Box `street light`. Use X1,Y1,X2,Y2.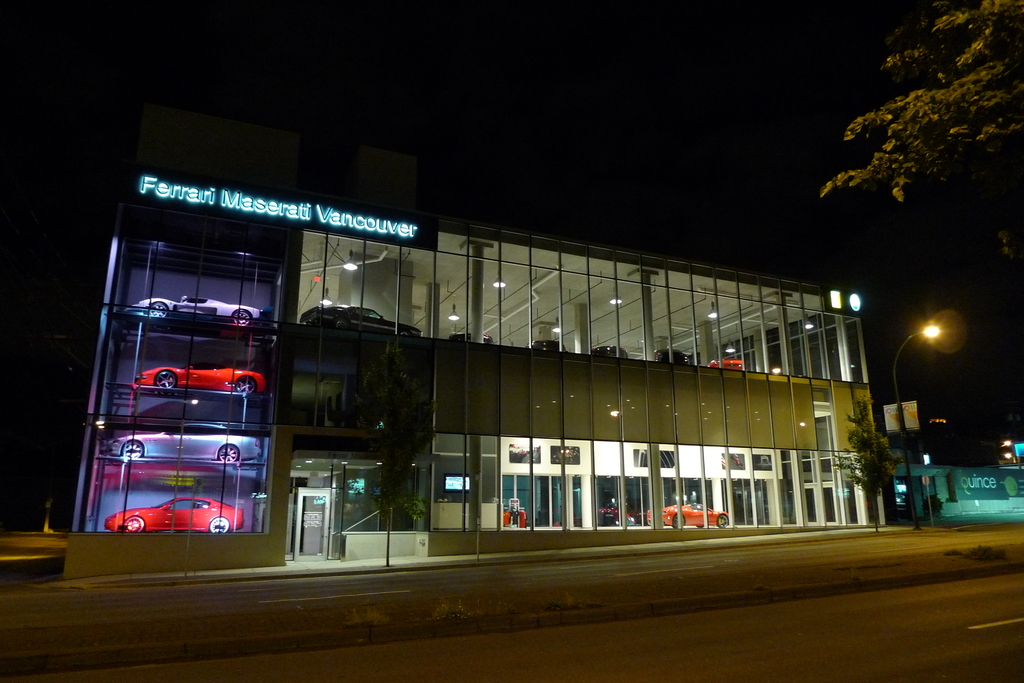
999,440,1020,473.
